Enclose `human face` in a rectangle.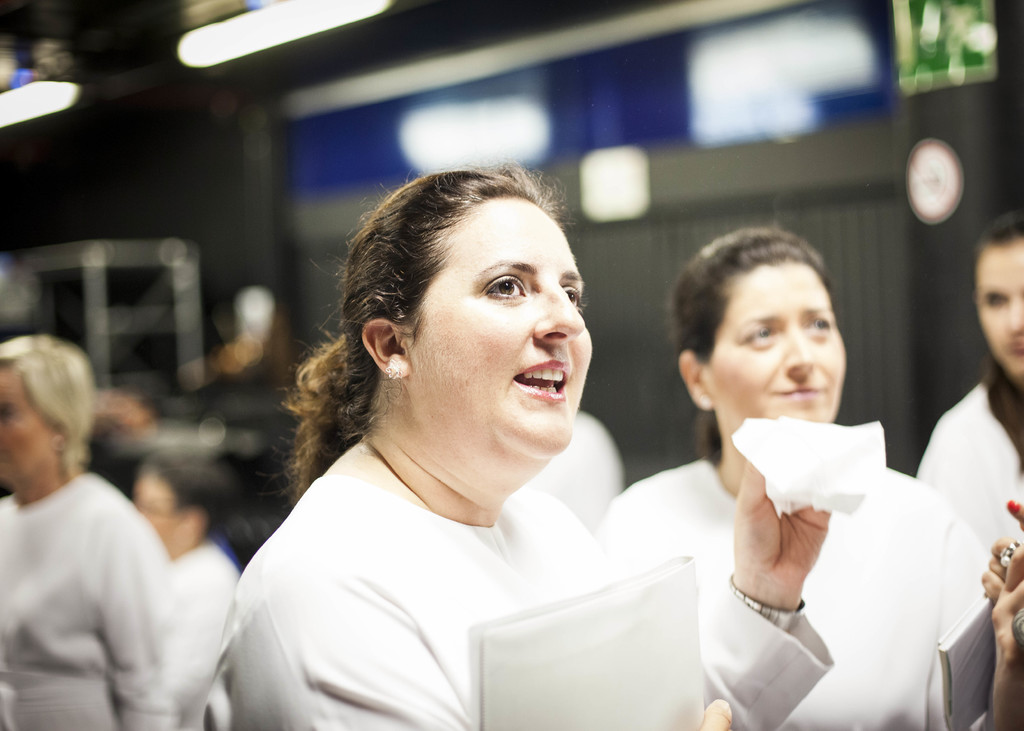
[0, 367, 51, 481].
